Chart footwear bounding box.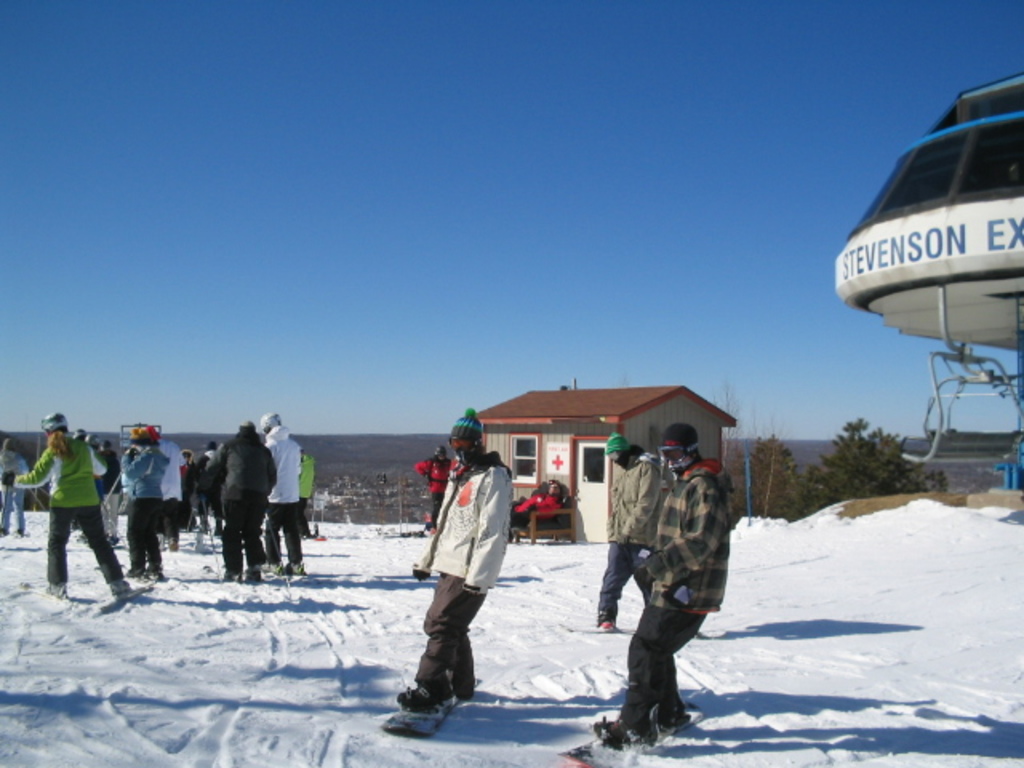
Charted: bbox=[395, 683, 453, 715].
